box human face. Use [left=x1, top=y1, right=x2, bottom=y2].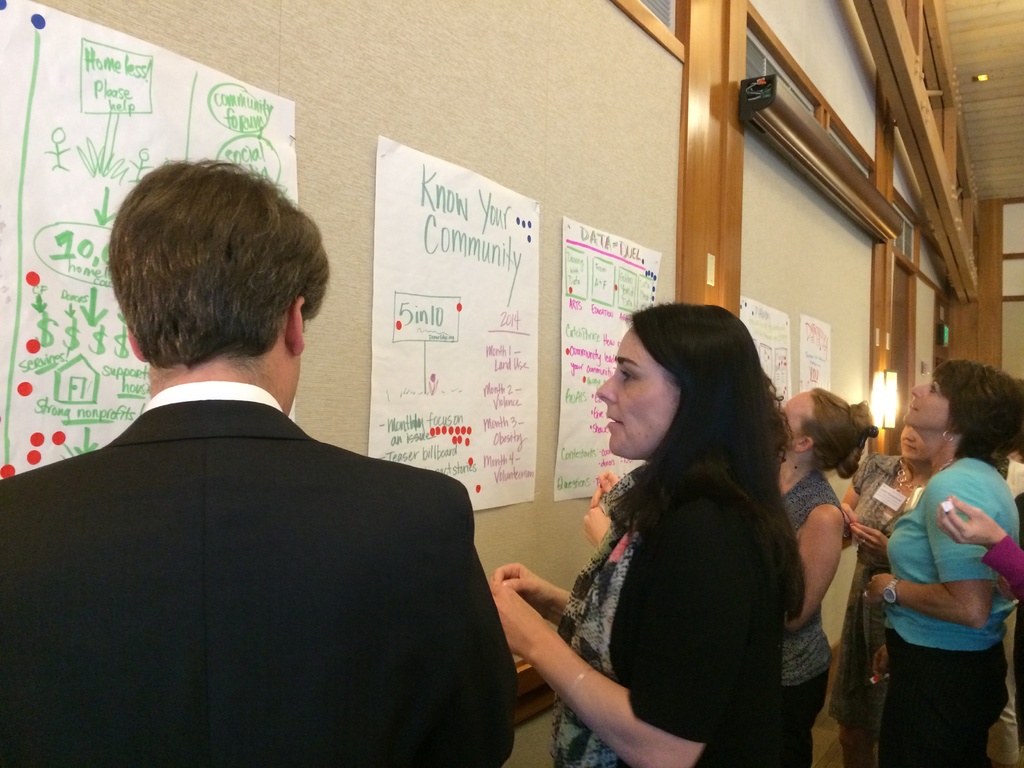
[left=774, top=386, right=811, bottom=453].
